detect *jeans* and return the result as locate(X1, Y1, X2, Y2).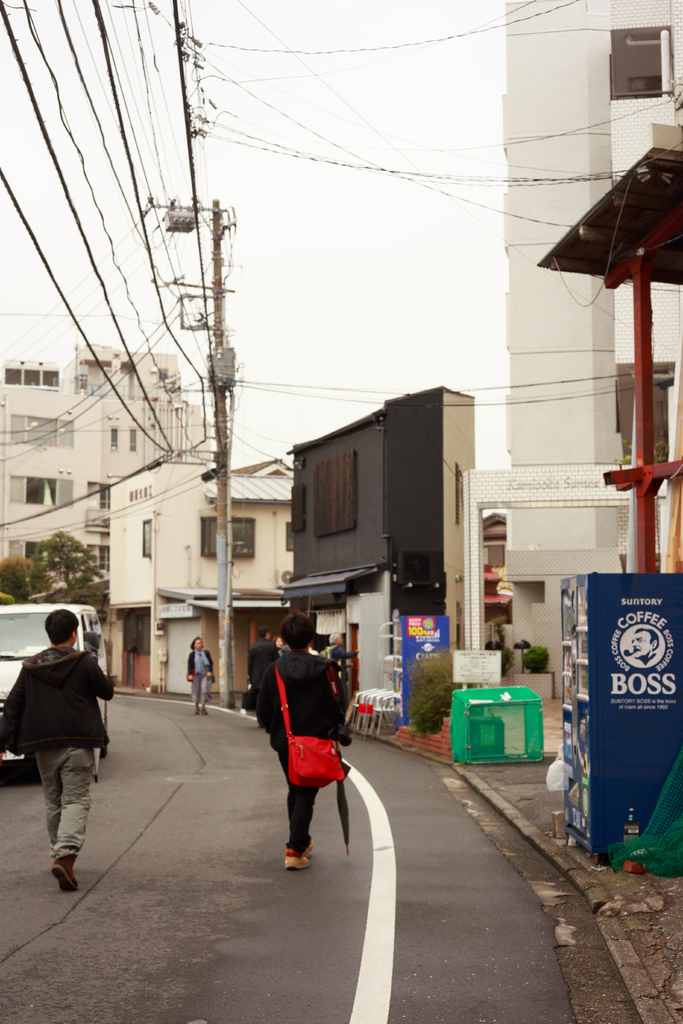
locate(188, 678, 207, 712).
